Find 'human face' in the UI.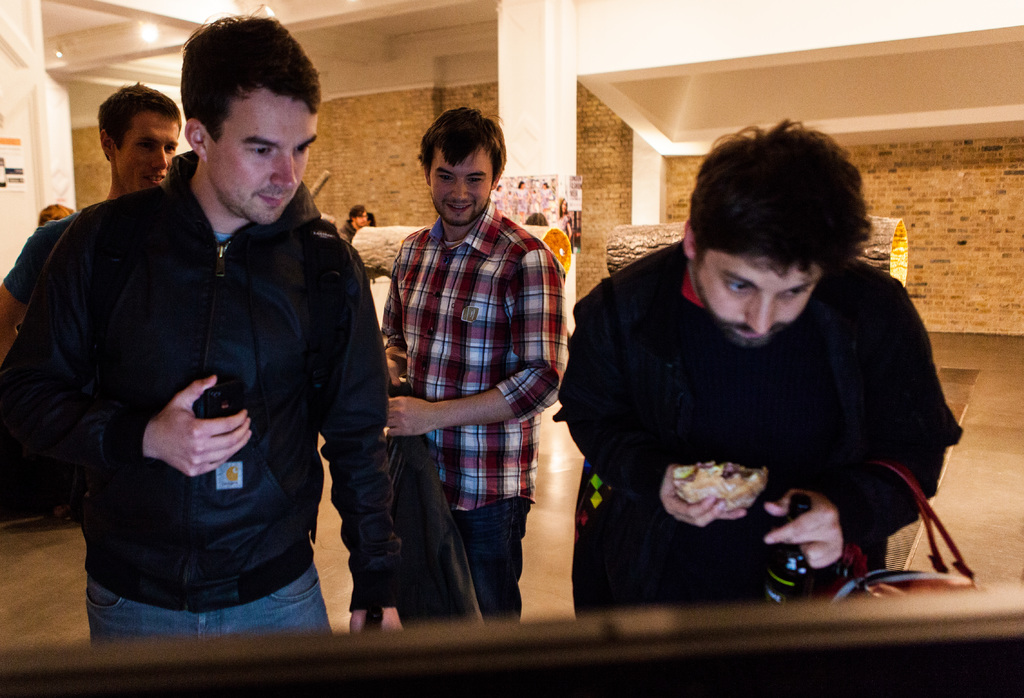
UI element at [left=112, top=106, right=181, bottom=192].
